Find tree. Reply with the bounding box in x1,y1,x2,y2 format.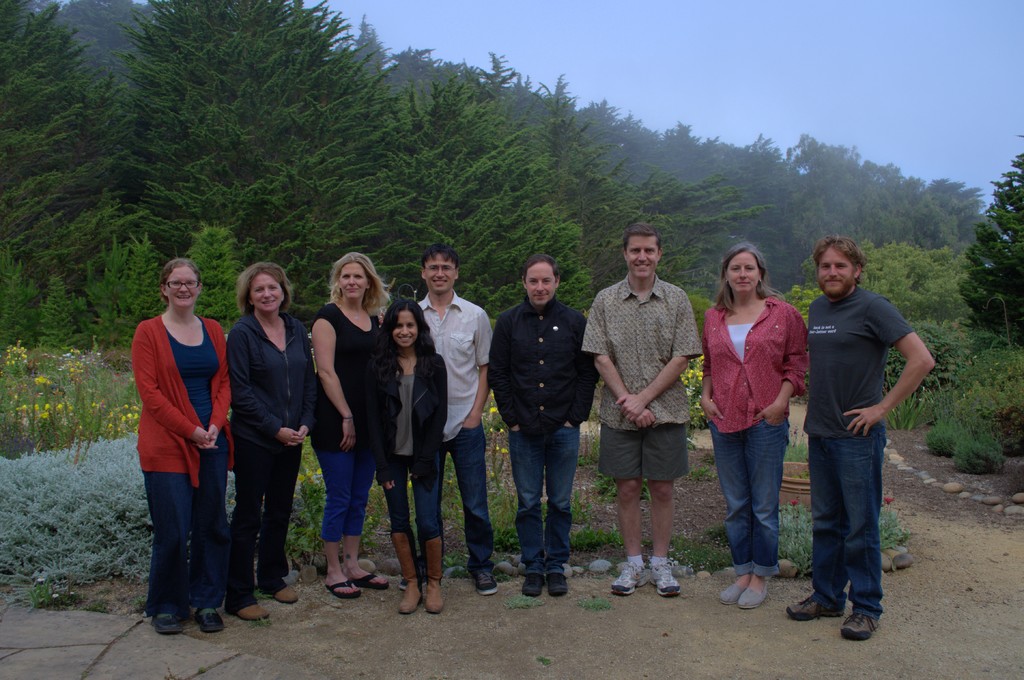
36,277,84,357.
